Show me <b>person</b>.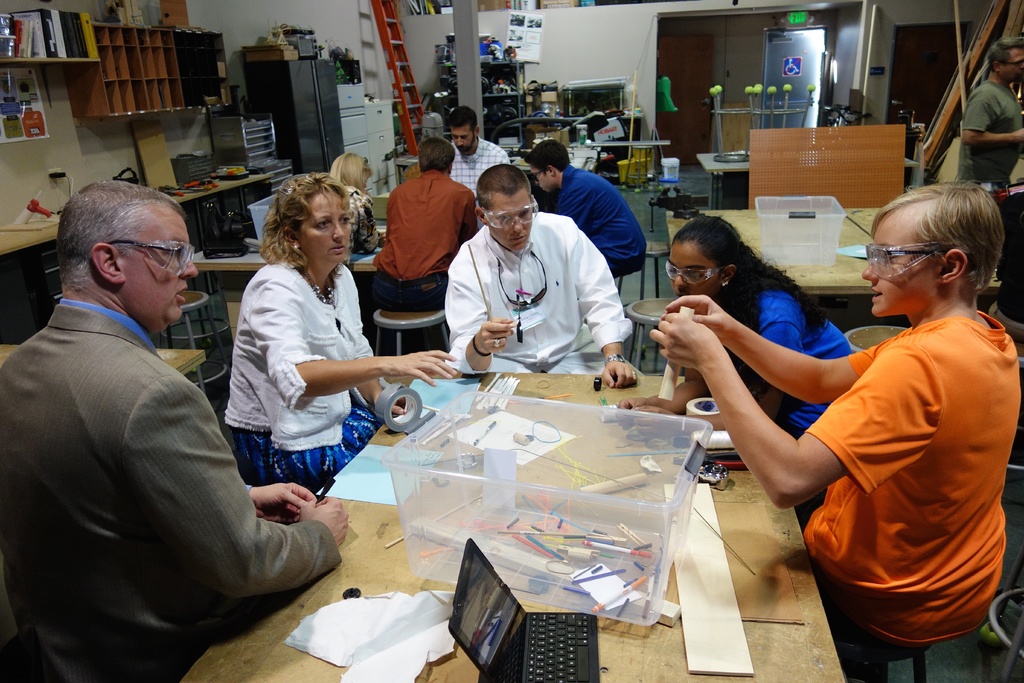
<b>person</b> is here: detection(0, 184, 348, 682).
